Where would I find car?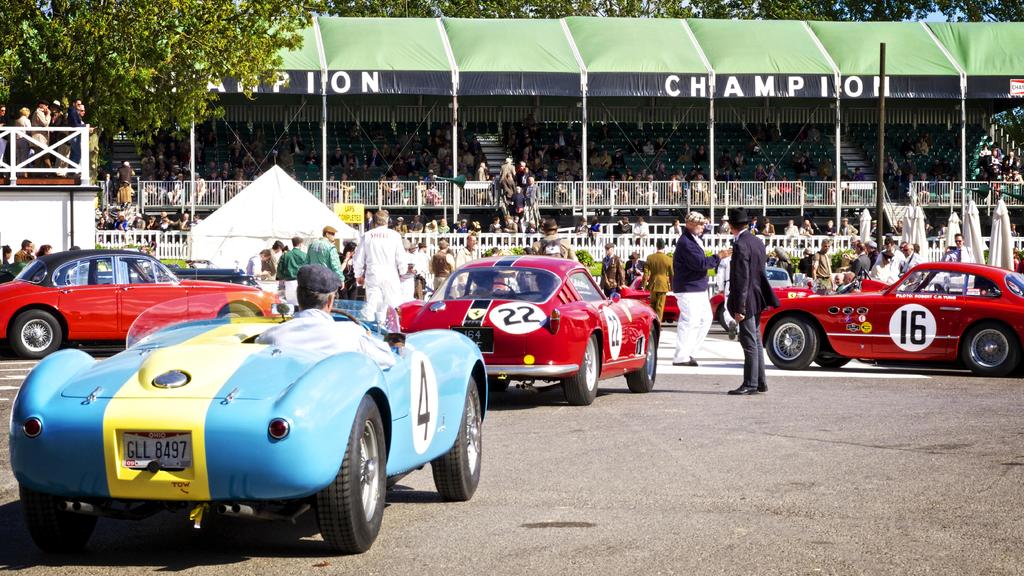
At 765:264:792:288.
